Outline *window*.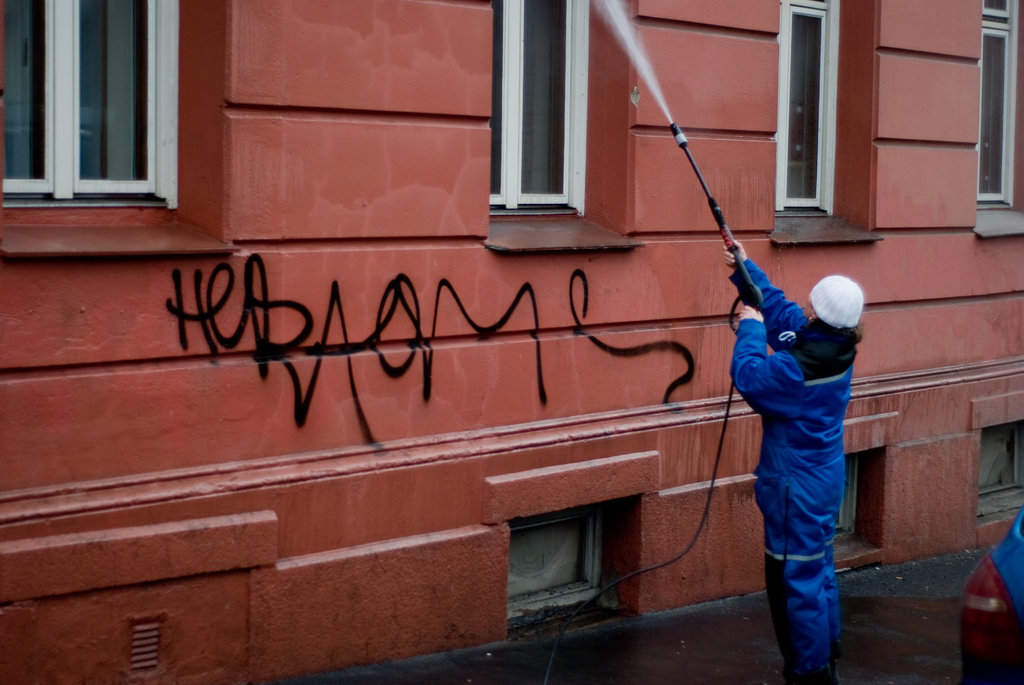
Outline: x1=505, y1=508, x2=610, y2=615.
